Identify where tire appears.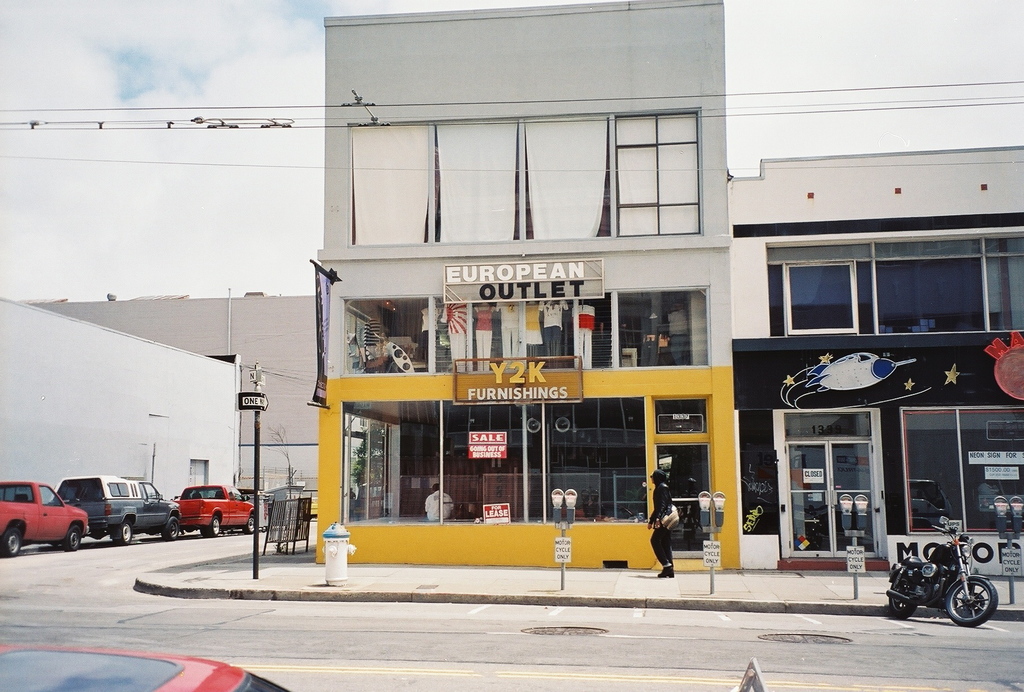
Appears at Rect(888, 570, 916, 620).
